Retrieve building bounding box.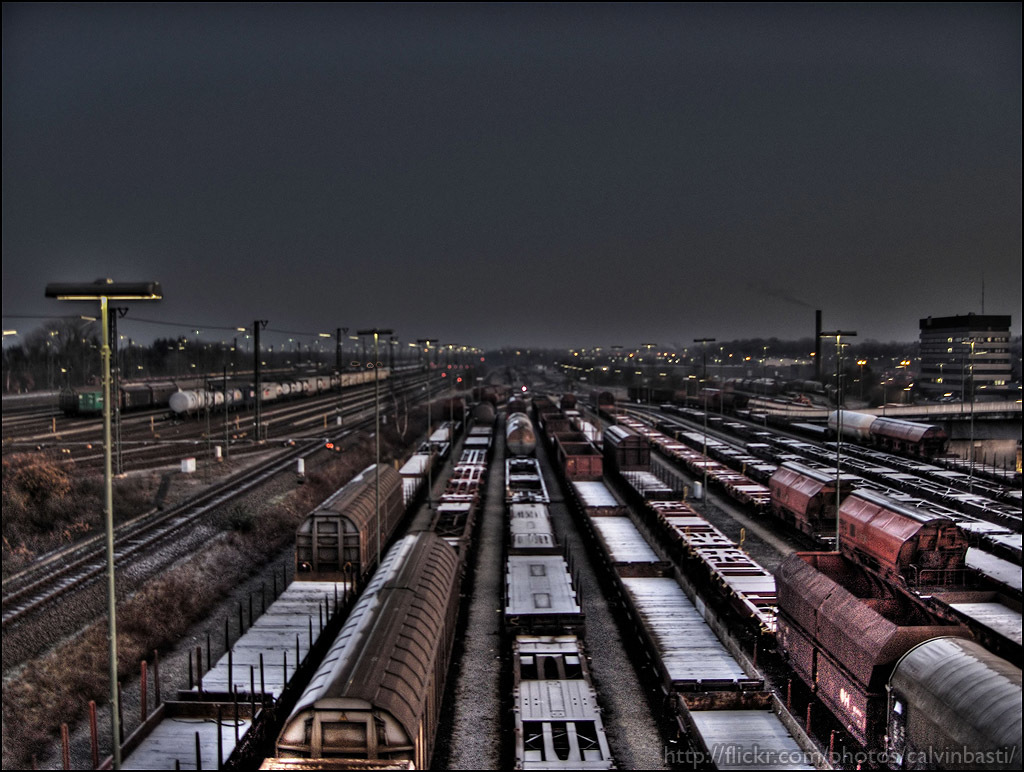
Bounding box: 917/313/1015/405.
